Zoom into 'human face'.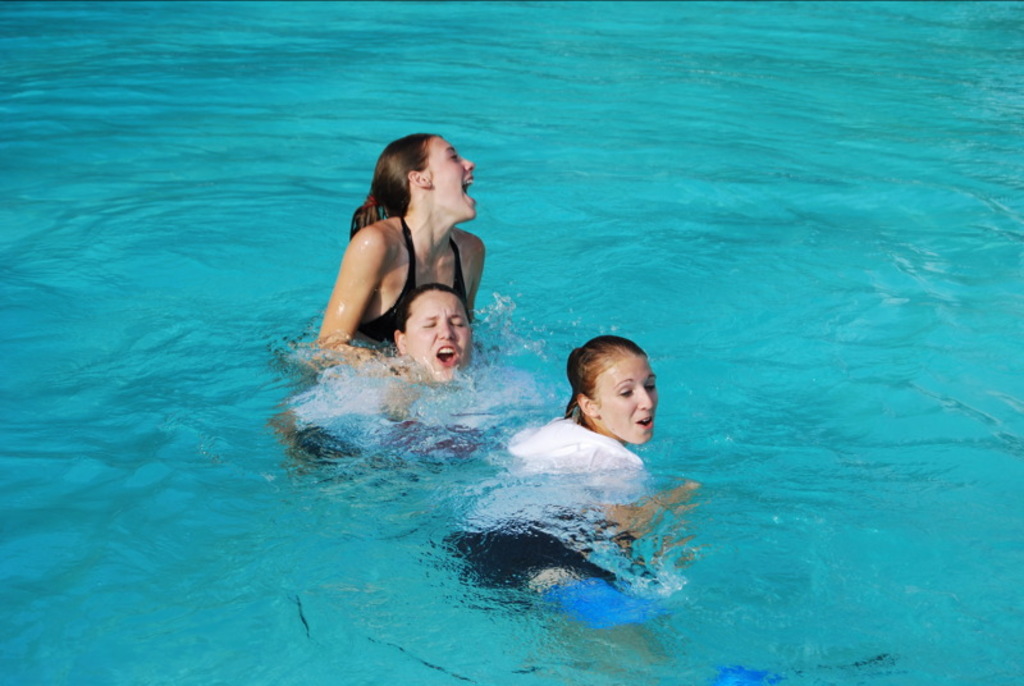
Zoom target: BBox(430, 134, 477, 218).
